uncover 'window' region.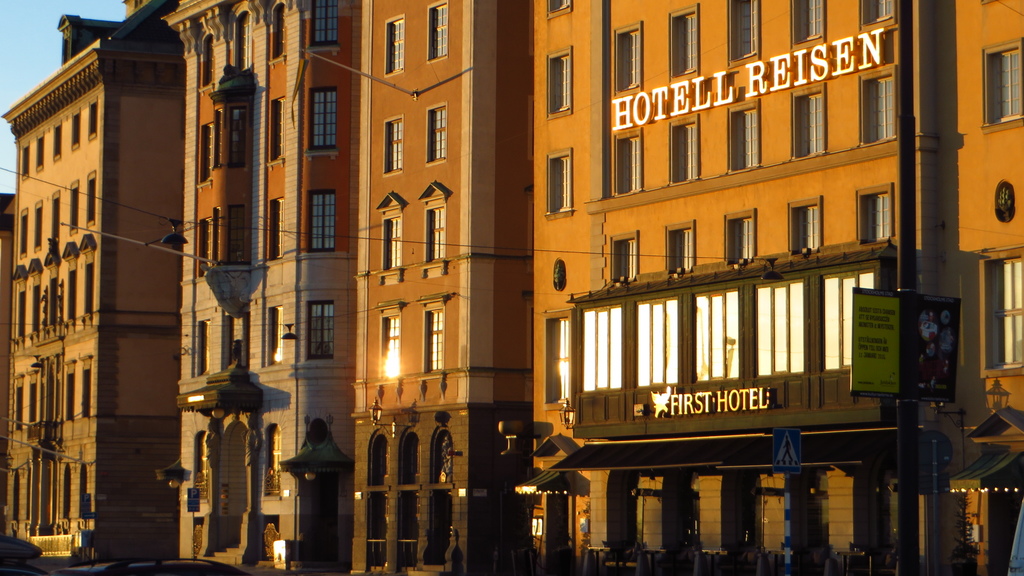
Uncovered: (611, 138, 640, 192).
